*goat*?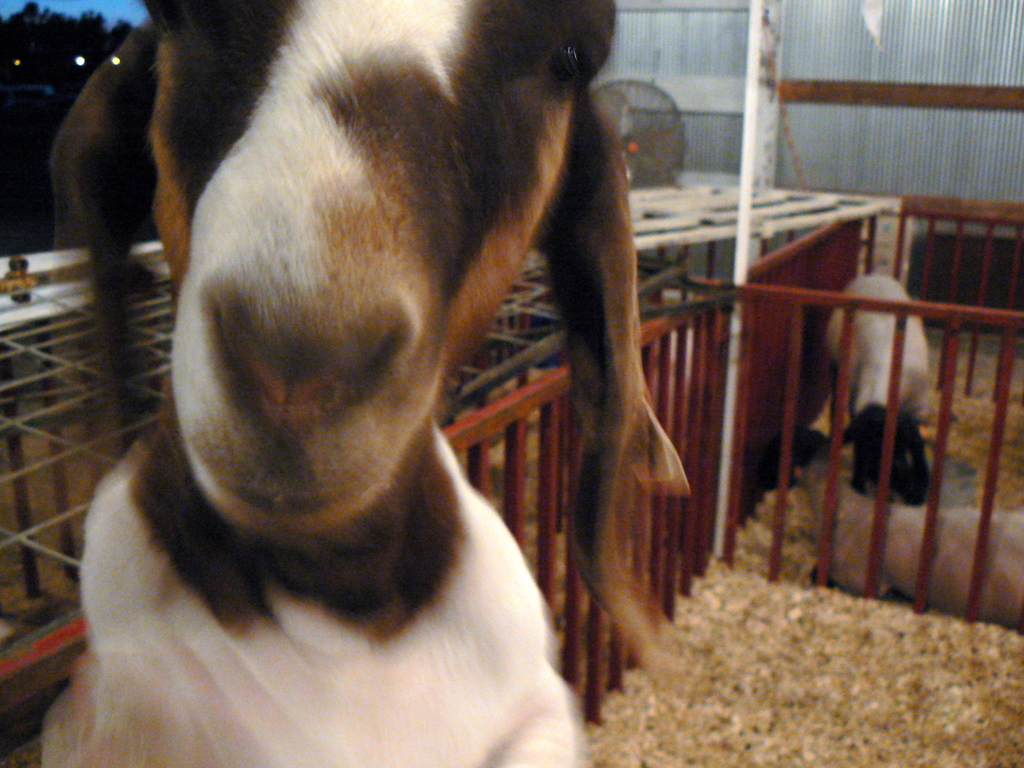
(left=31, top=0, right=724, bottom=758)
